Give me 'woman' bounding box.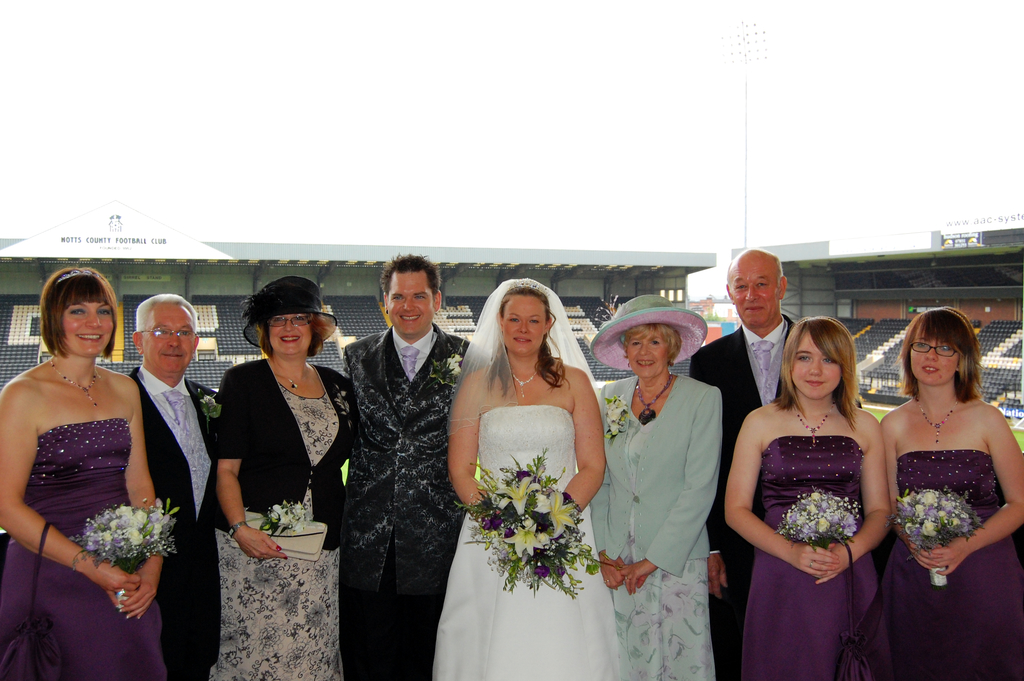
bbox=[440, 272, 631, 678].
